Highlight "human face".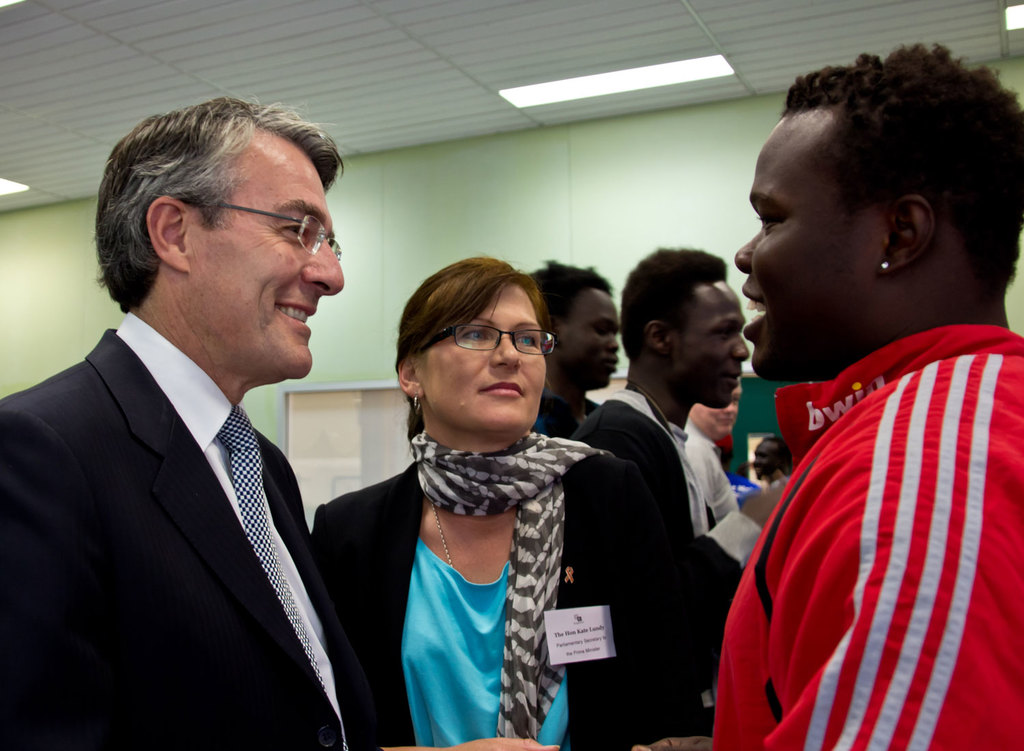
Highlighted region: 696 386 738 434.
